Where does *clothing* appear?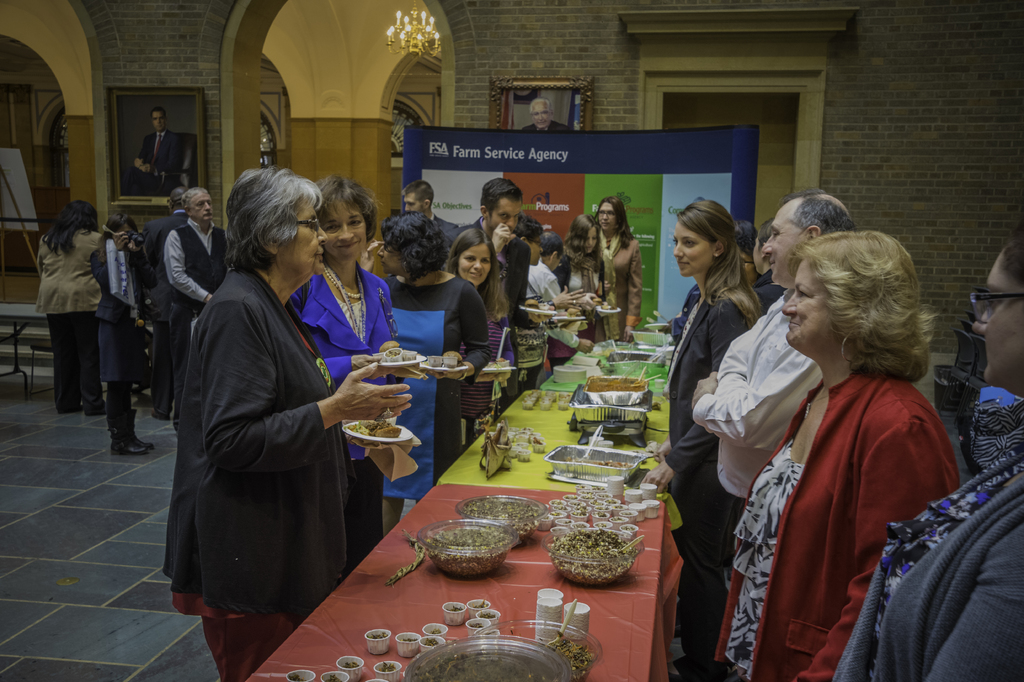
Appears at x1=34 y1=227 x2=104 y2=407.
